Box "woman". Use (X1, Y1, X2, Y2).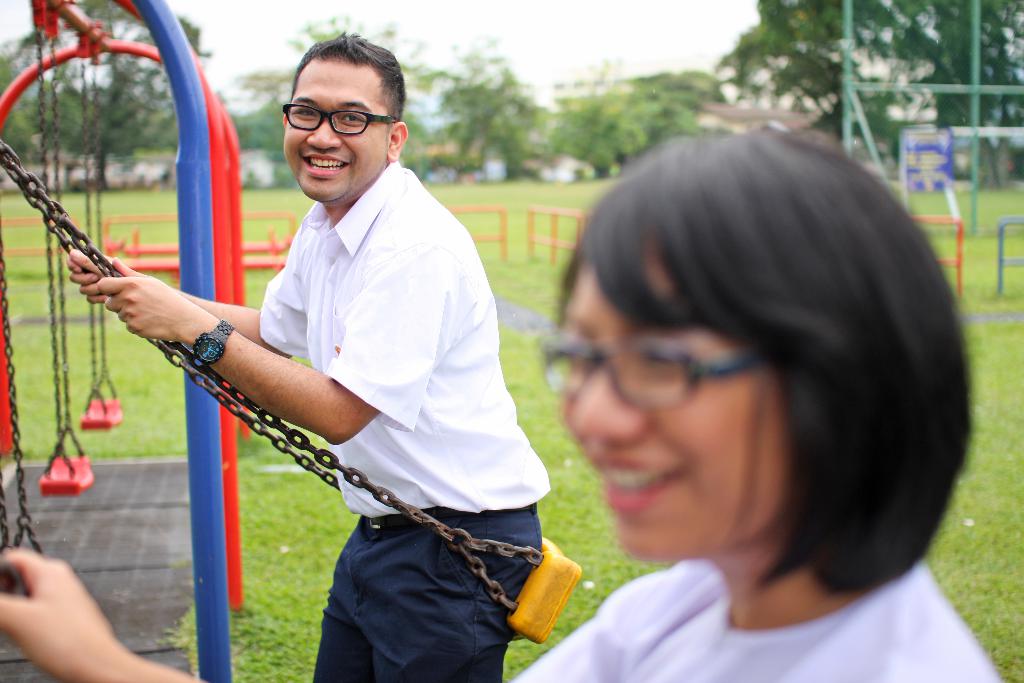
(0, 103, 1020, 682).
